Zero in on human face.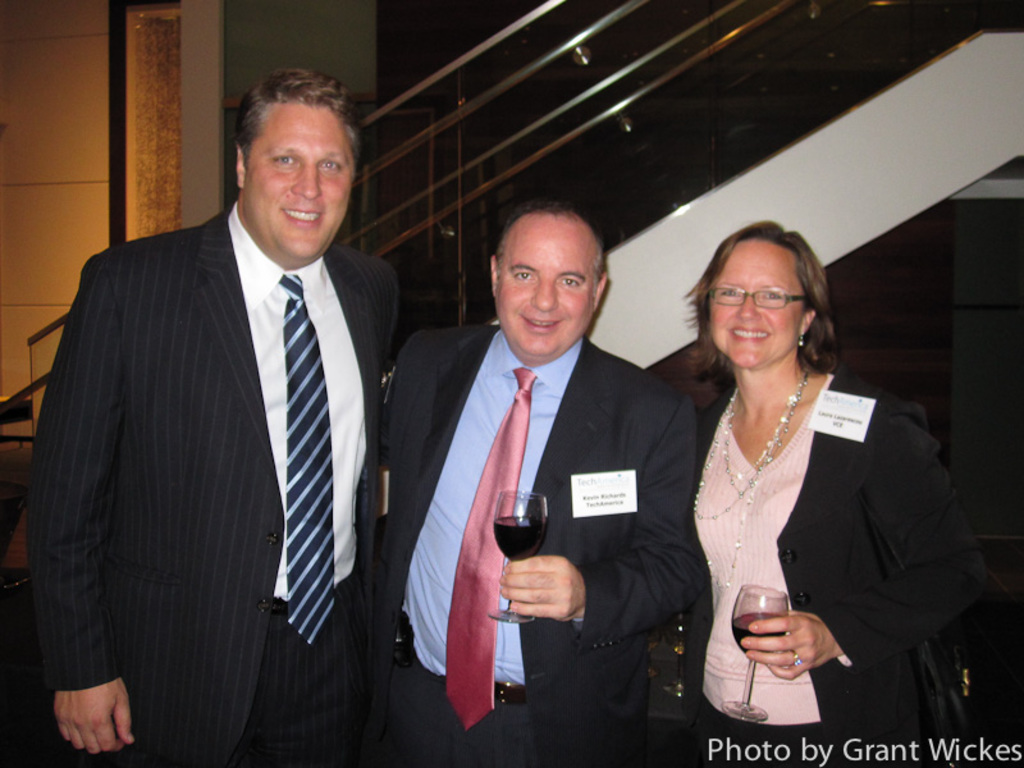
Zeroed in: x1=497, y1=228, x2=605, y2=361.
